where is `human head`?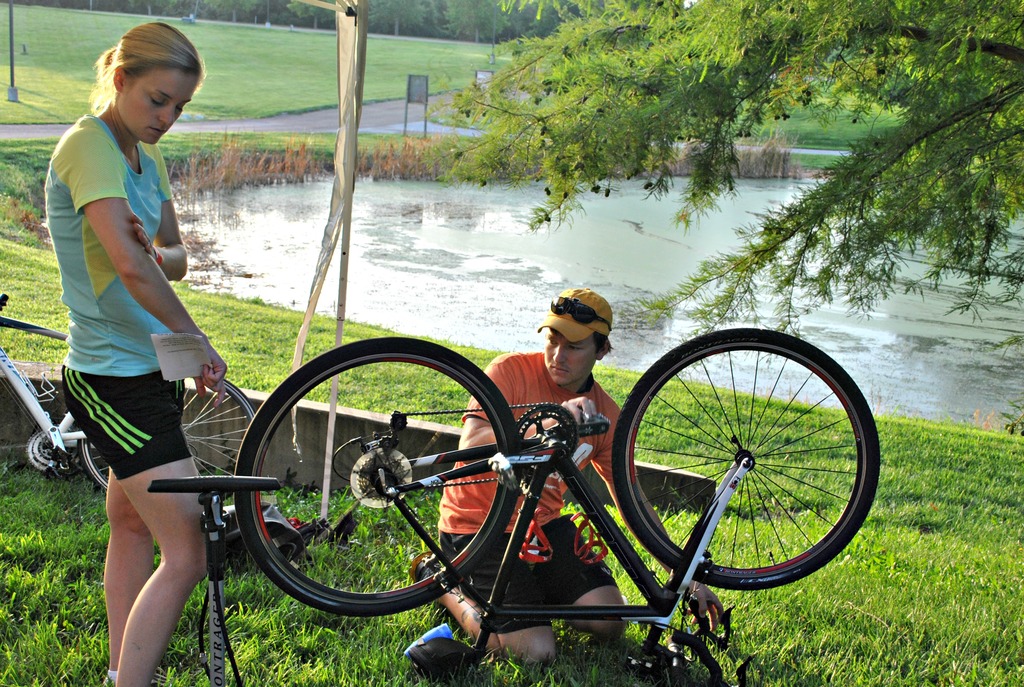
bbox=(97, 22, 202, 147).
